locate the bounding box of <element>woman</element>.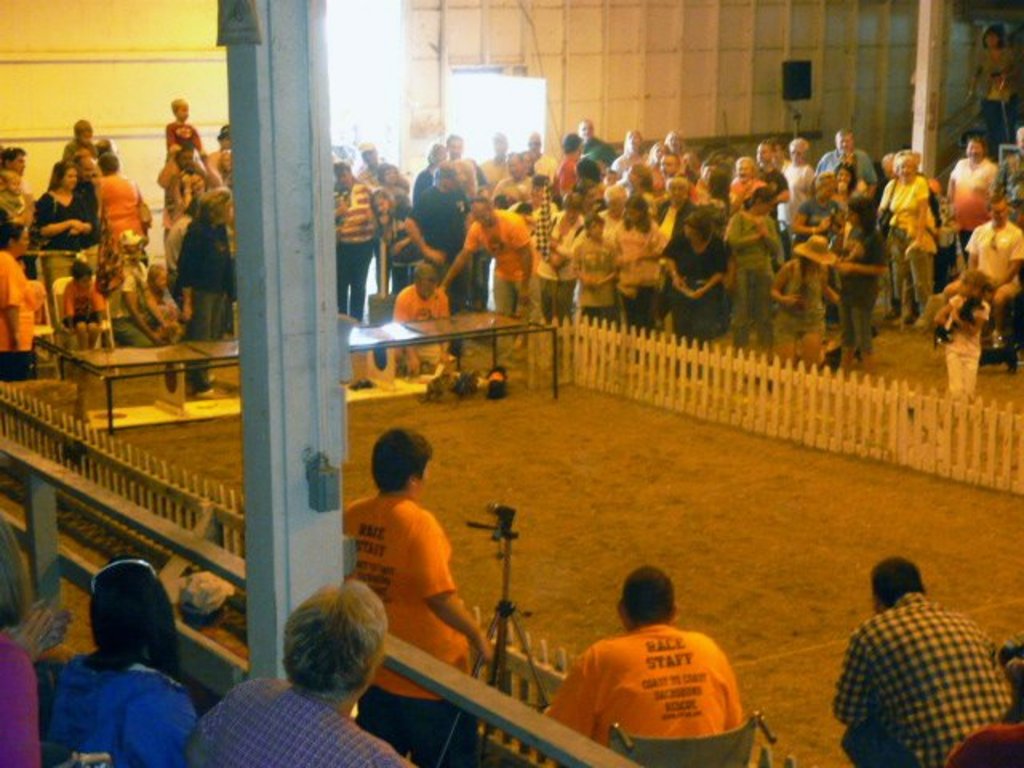
Bounding box: 358 181 440 314.
